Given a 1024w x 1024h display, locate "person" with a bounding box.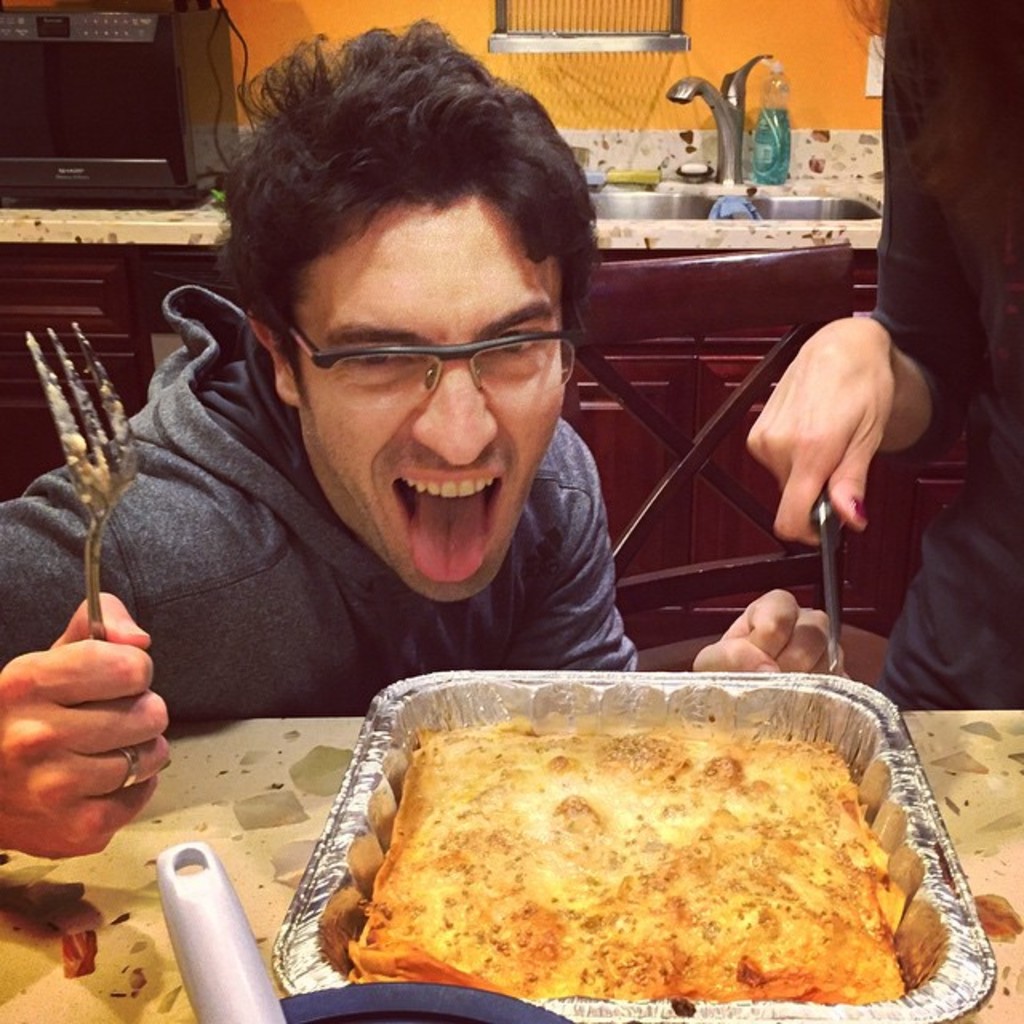
Located: locate(0, 13, 854, 869).
